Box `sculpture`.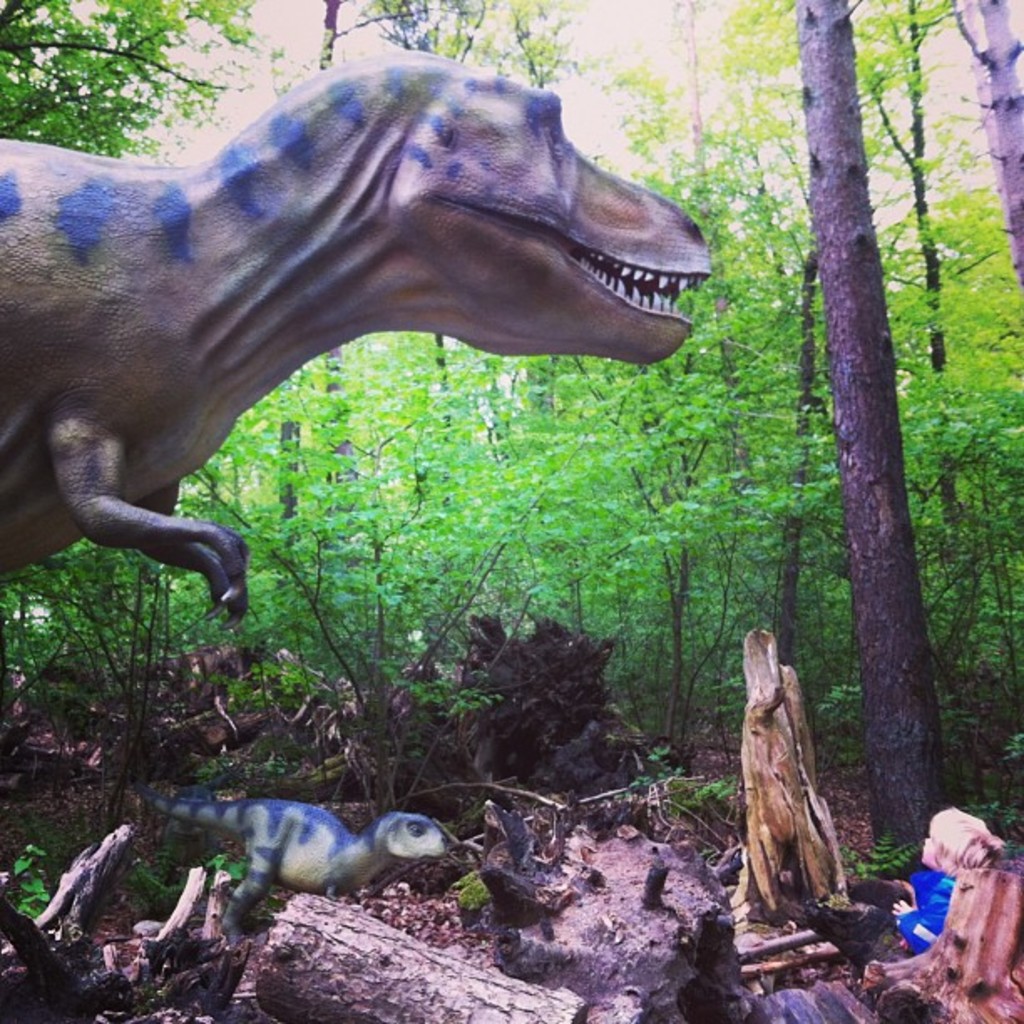
136,776,472,947.
